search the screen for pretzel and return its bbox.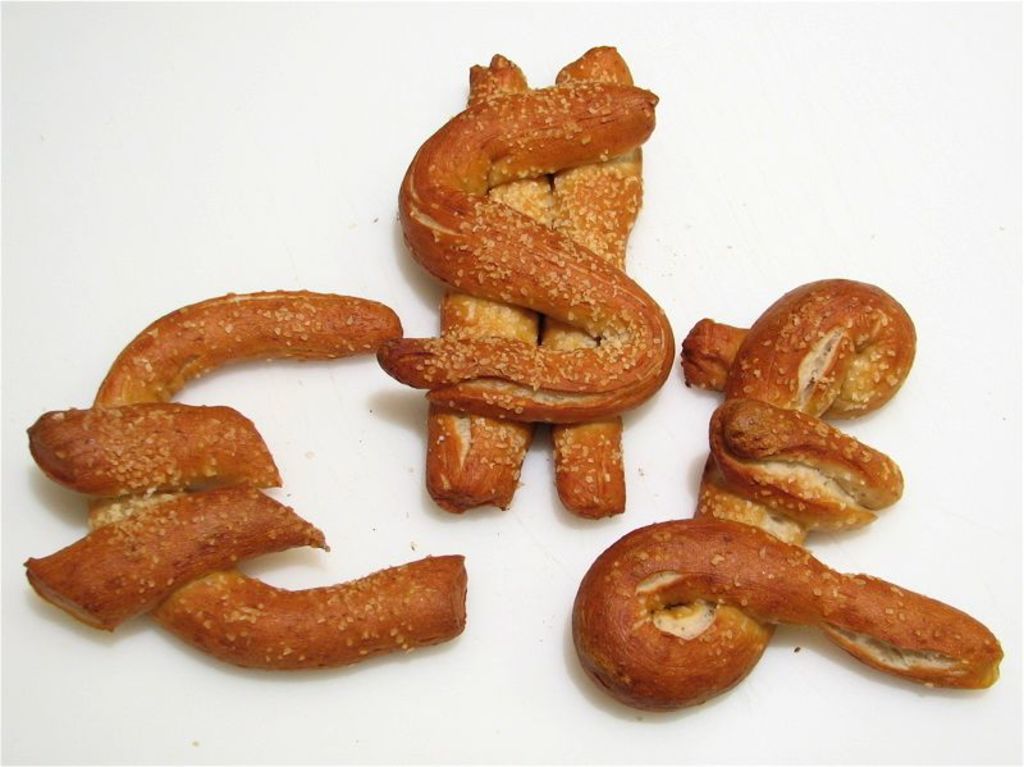
Found: rect(564, 274, 1005, 718).
